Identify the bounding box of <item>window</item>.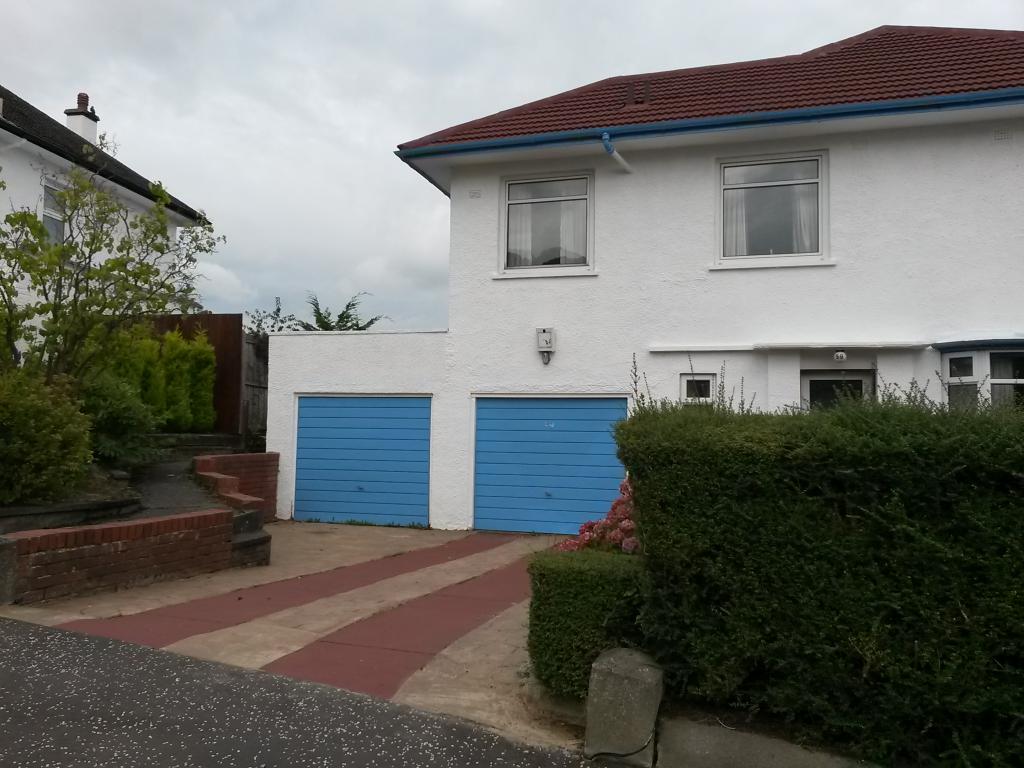
504/177/590/271.
